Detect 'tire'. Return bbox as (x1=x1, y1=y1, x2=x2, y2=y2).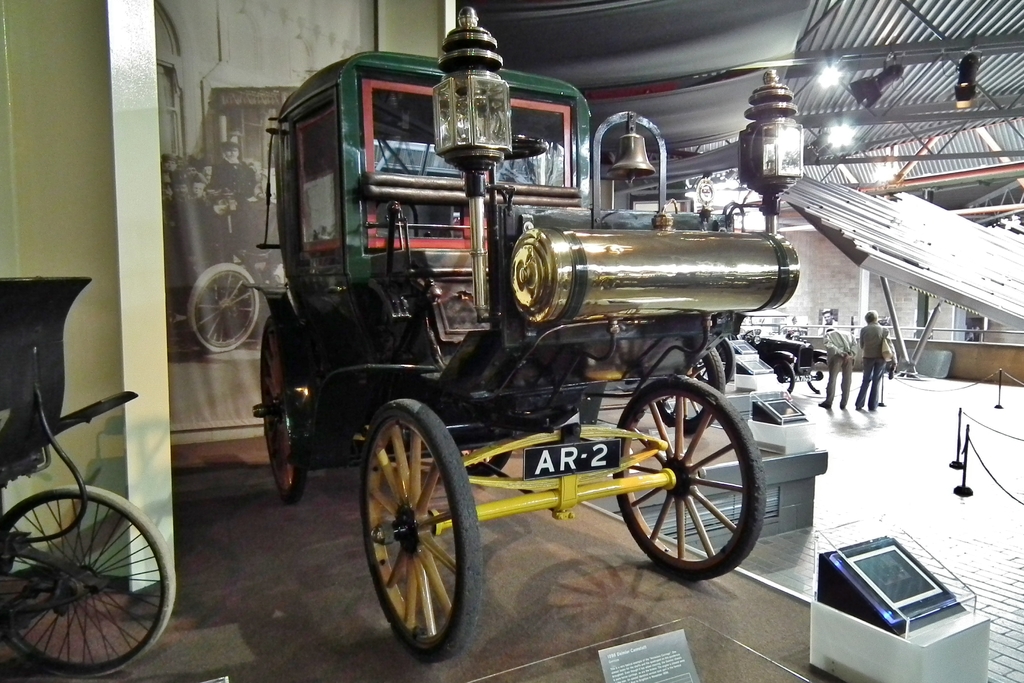
(x1=460, y1=428, x2=509, y2=475).
